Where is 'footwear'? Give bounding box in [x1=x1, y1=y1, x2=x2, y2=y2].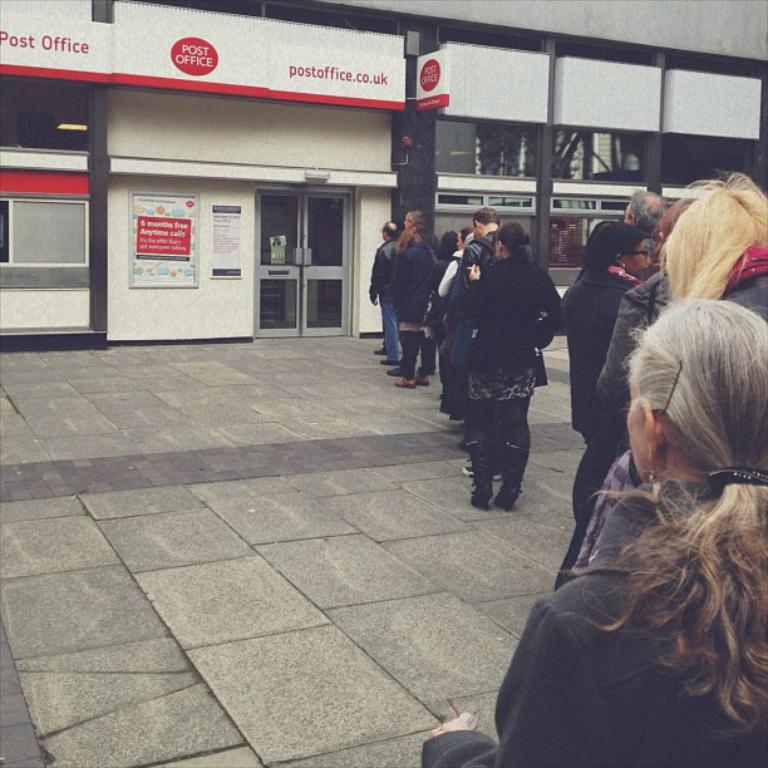
[x1=472, y1=484, x2=491, y2=507].
